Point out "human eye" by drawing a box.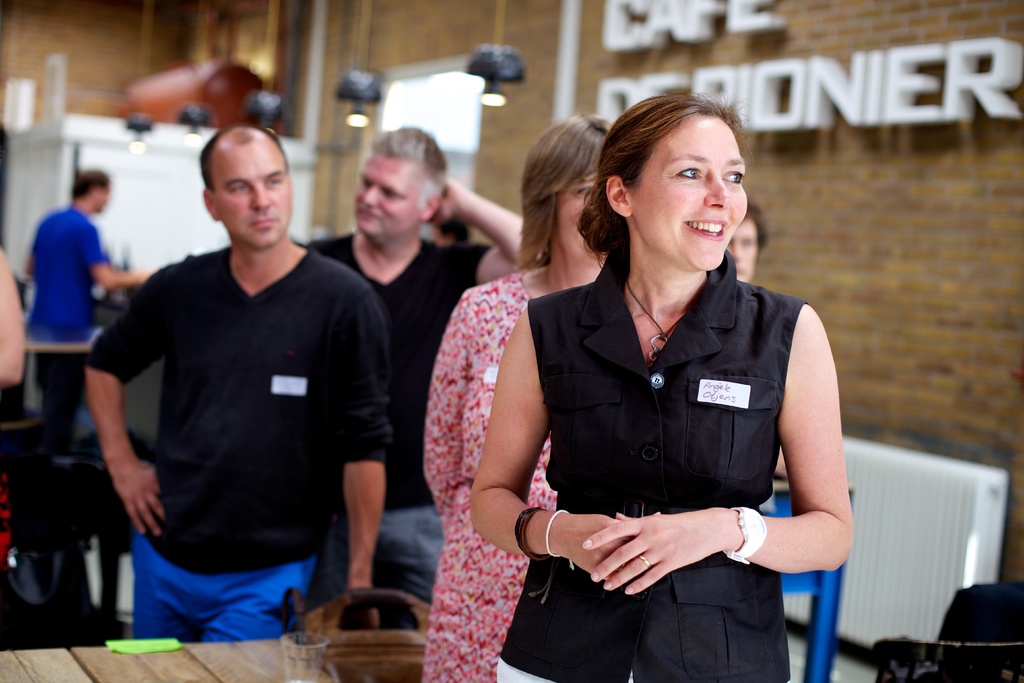
bbox=(676, 163, 707, 183).
